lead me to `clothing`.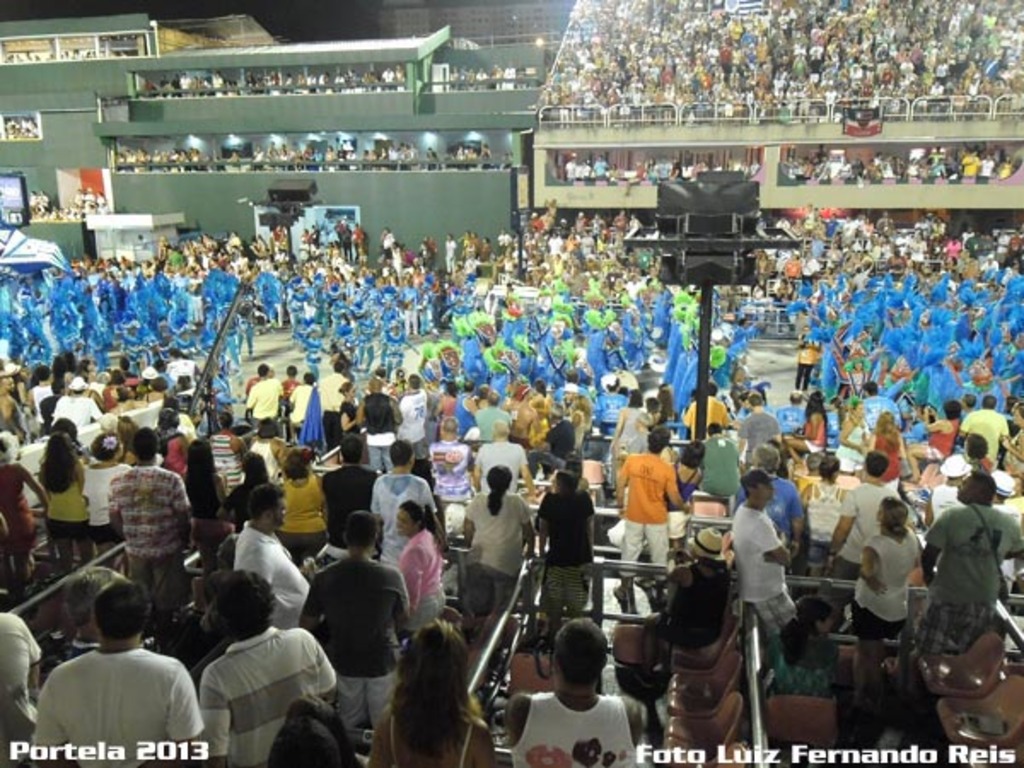
Lead to x1=703, y1=433, x2=737, y2=495.
